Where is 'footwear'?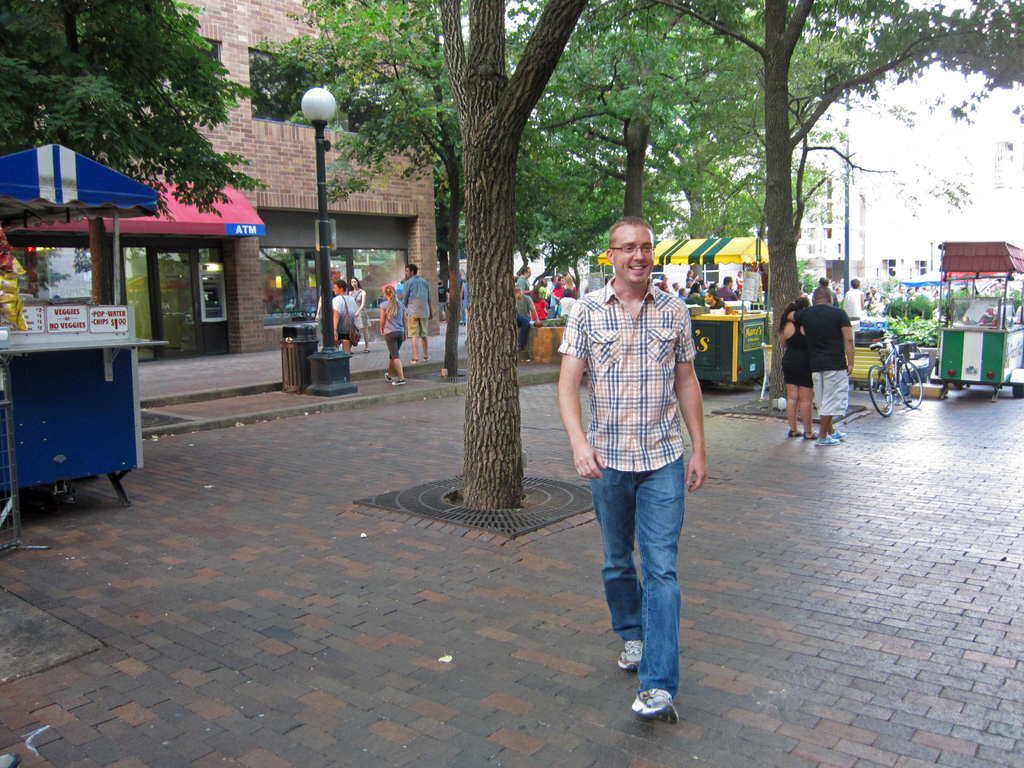
left=617, top=641, right=645, bottom=669.
